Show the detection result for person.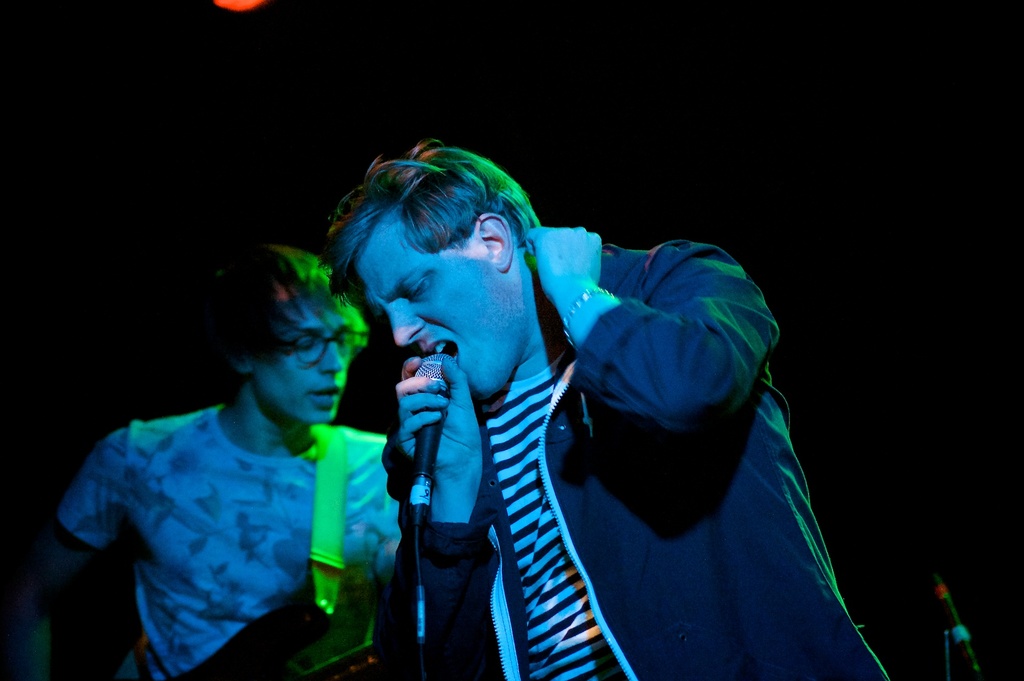
x1=310, y1=148, x2=848, y2=679.
